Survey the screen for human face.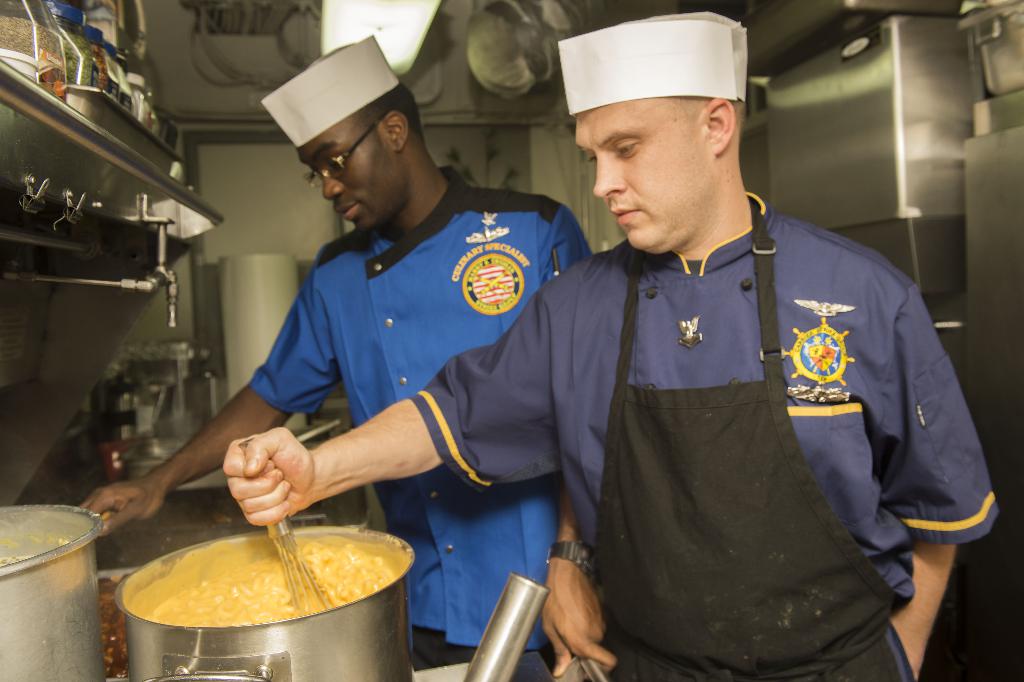
Survey found: <bbox>303, 121, 418, 231</bbox>.
